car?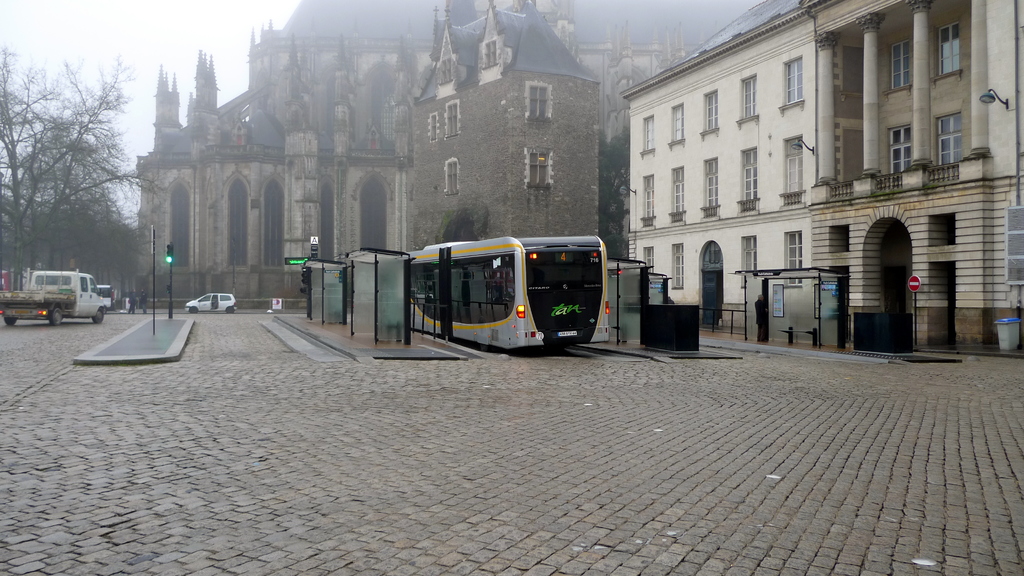
<box>95,285,131,309</box>
